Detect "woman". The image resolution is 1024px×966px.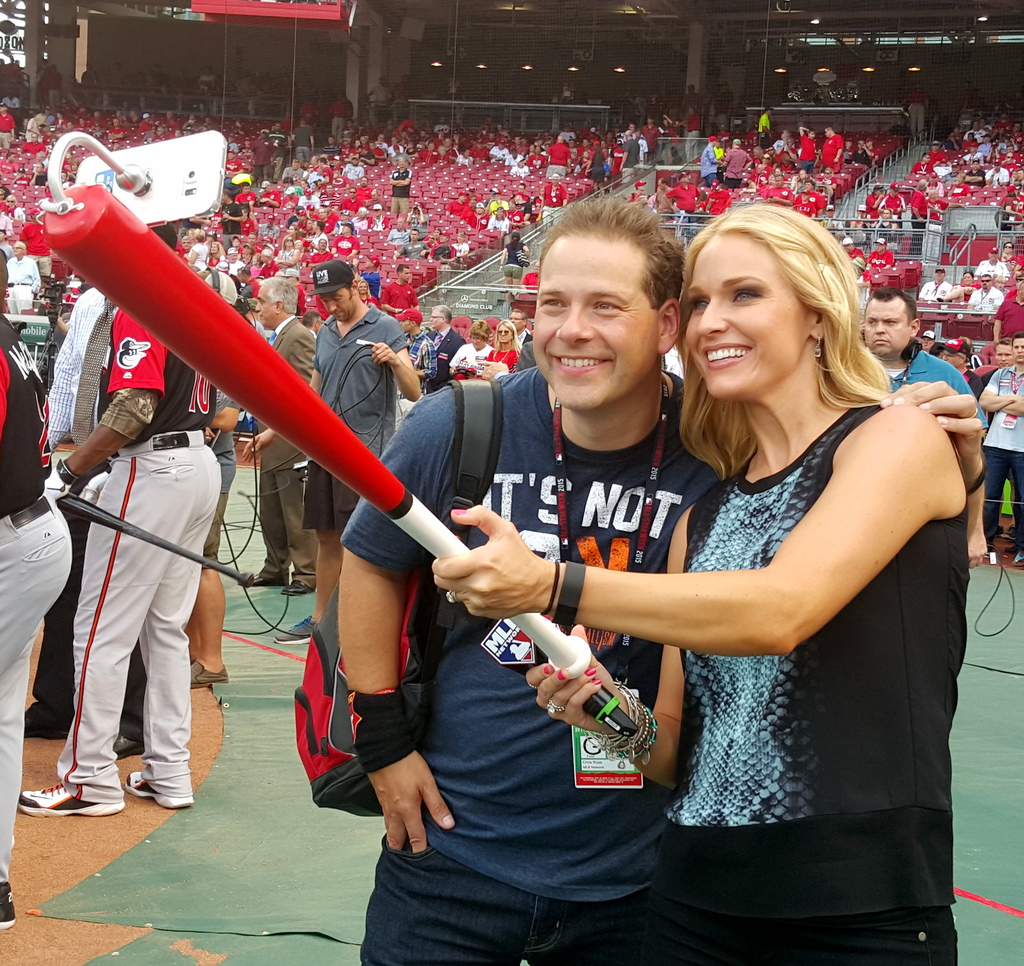
442/196/926/965.
